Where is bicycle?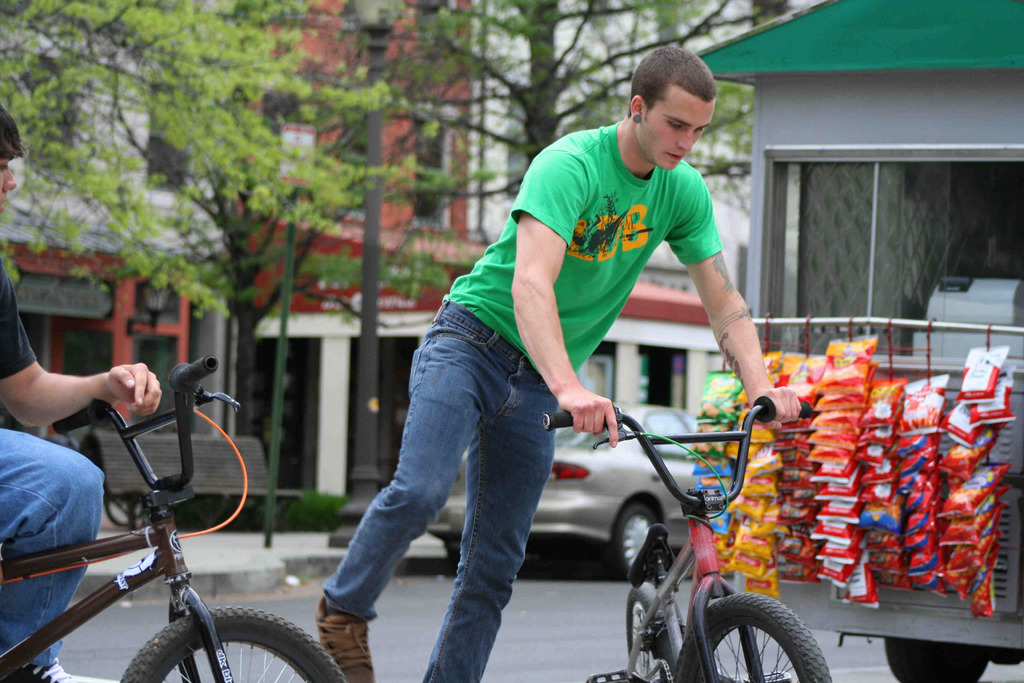
select_region(0, 361, 309, 678).
